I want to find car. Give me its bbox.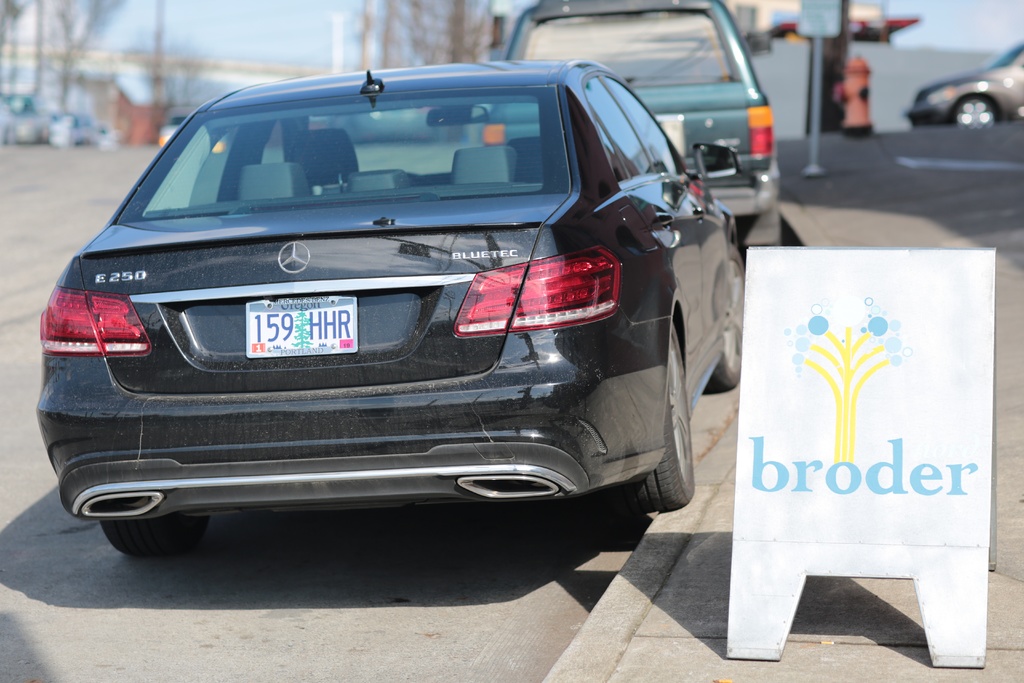
x1=39, y1=55, x2=716, y2=571.
